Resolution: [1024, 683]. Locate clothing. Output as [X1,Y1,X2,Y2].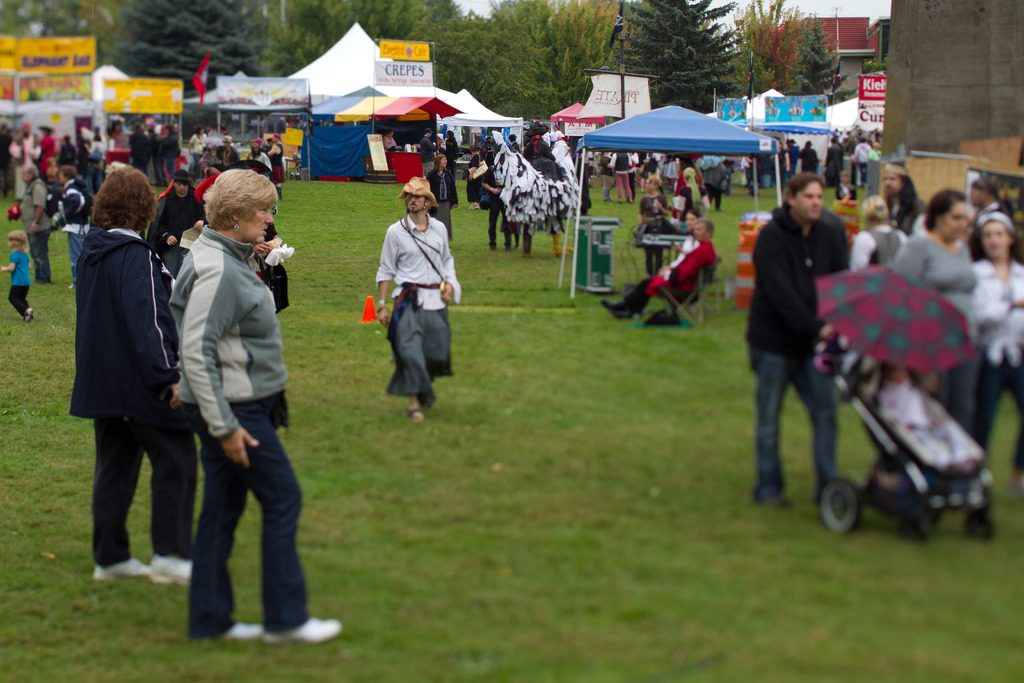
[372,204,461,402].
